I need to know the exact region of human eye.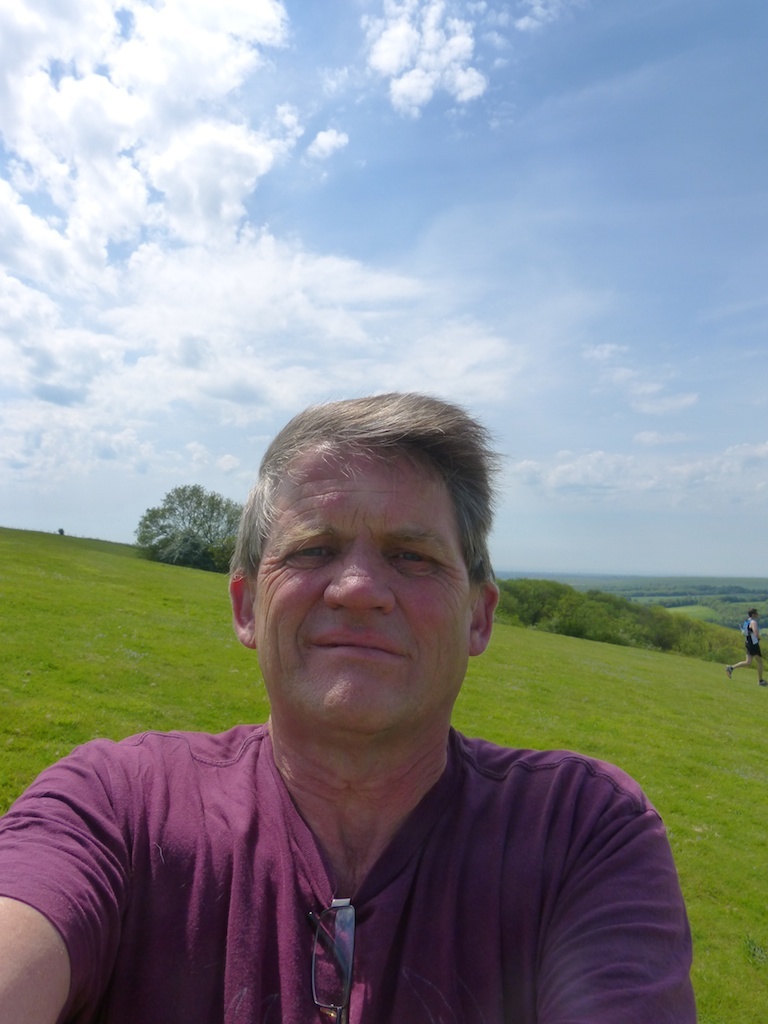
Region: [286, 542, 336, 572].
